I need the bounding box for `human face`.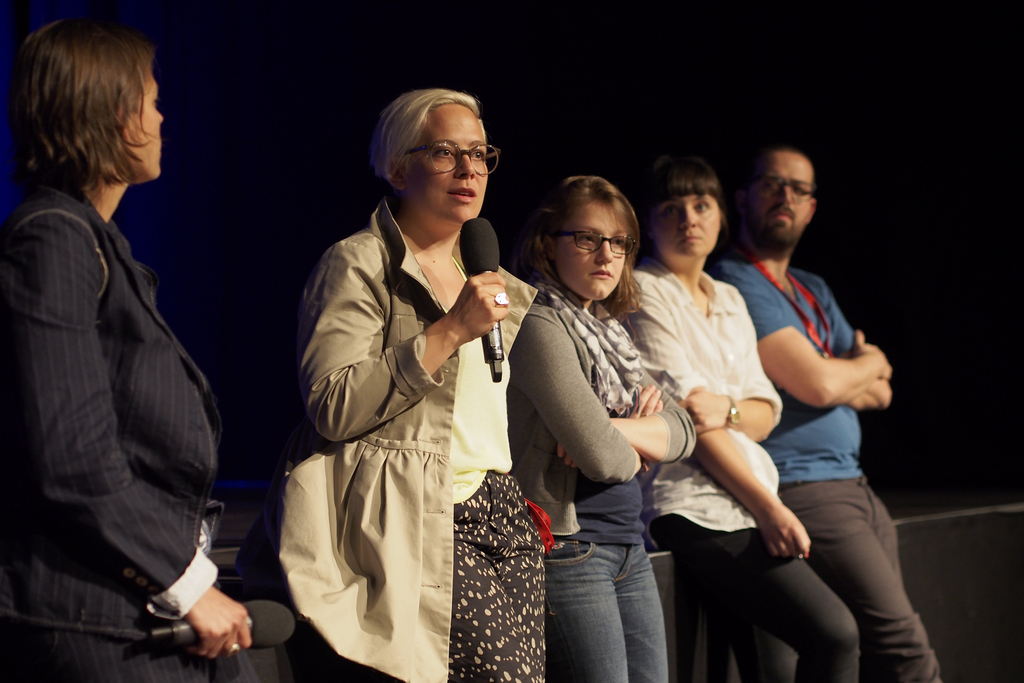
Here it is: {"left": 746, "top": 151, "right": 815, "bottom": 243}.
